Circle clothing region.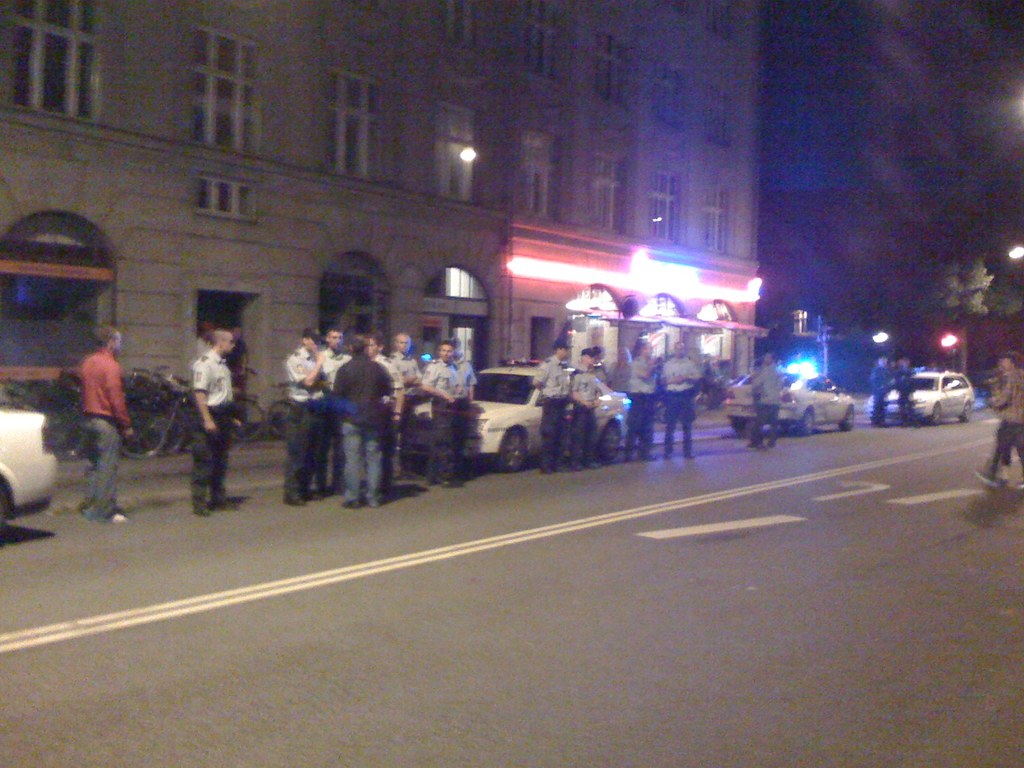
Region: <region>989, 372, 1023, 480</region>.
